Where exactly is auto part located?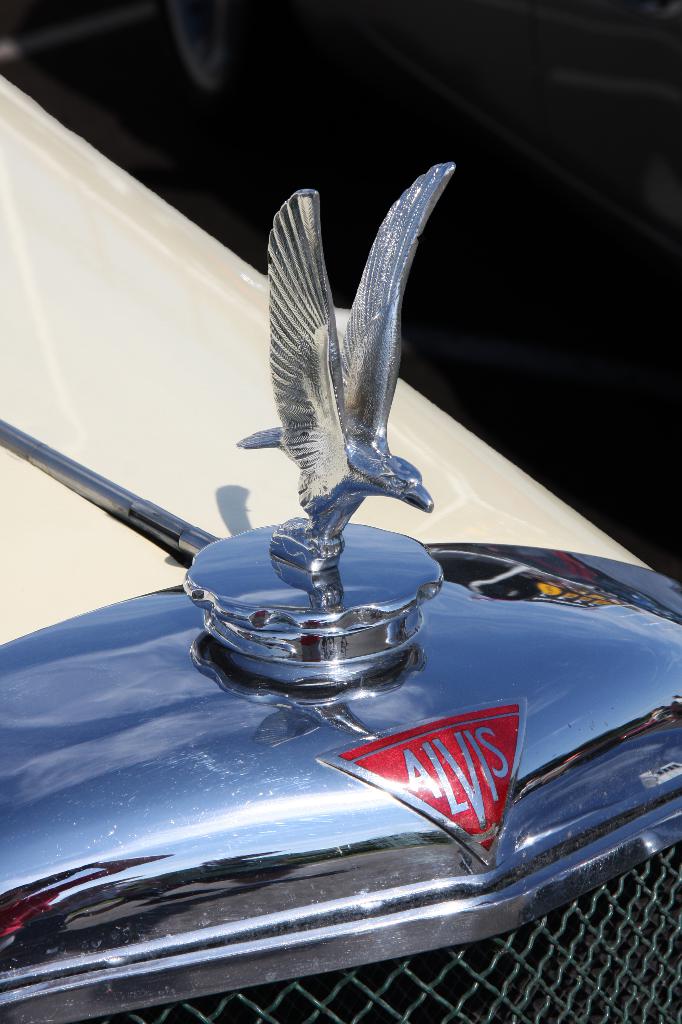
Its bounding box is (x1=0, y1=514, x2=679, y2=1021).
